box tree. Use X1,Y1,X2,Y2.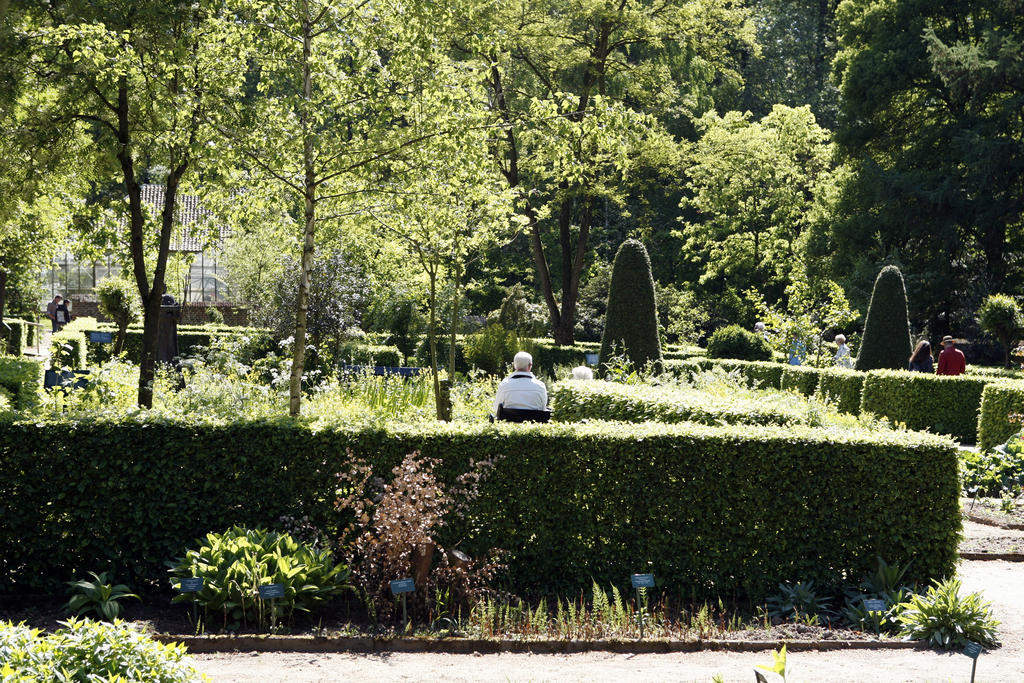
253,247,393,397.
